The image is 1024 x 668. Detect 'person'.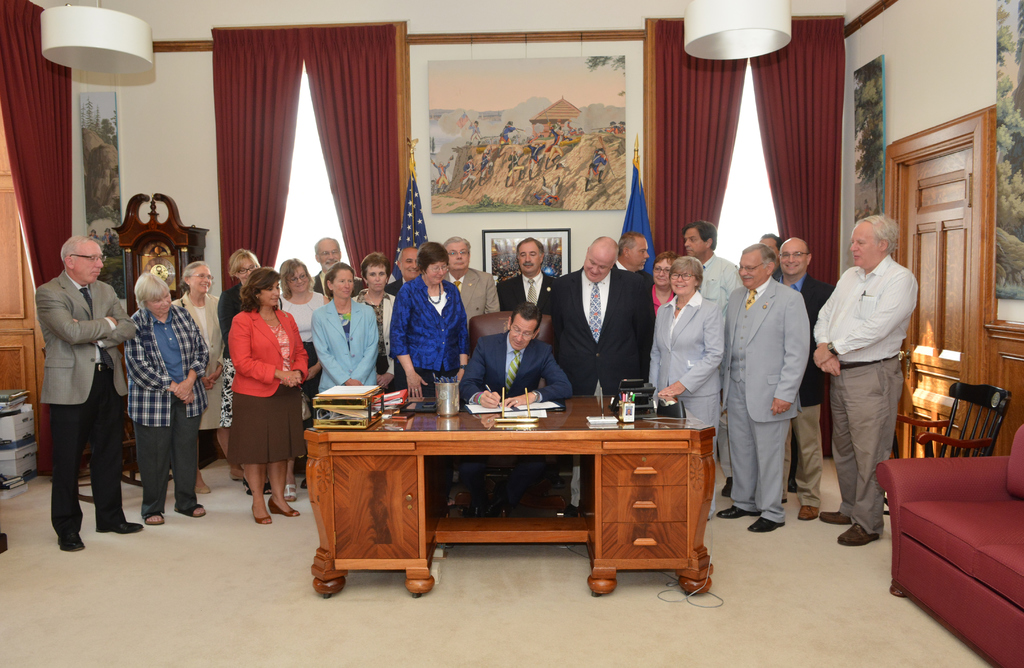
Detection: {"left": 443, "top": 240, "right": 498, "bottom": 320}.
